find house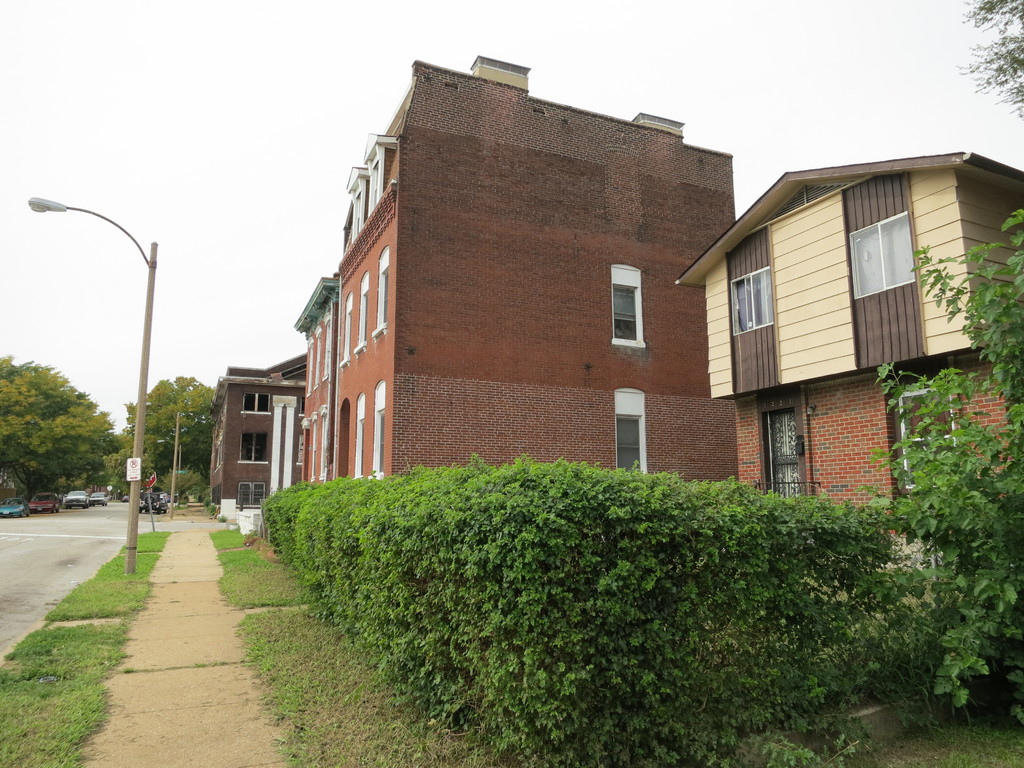
683, 148, 1023, 607
